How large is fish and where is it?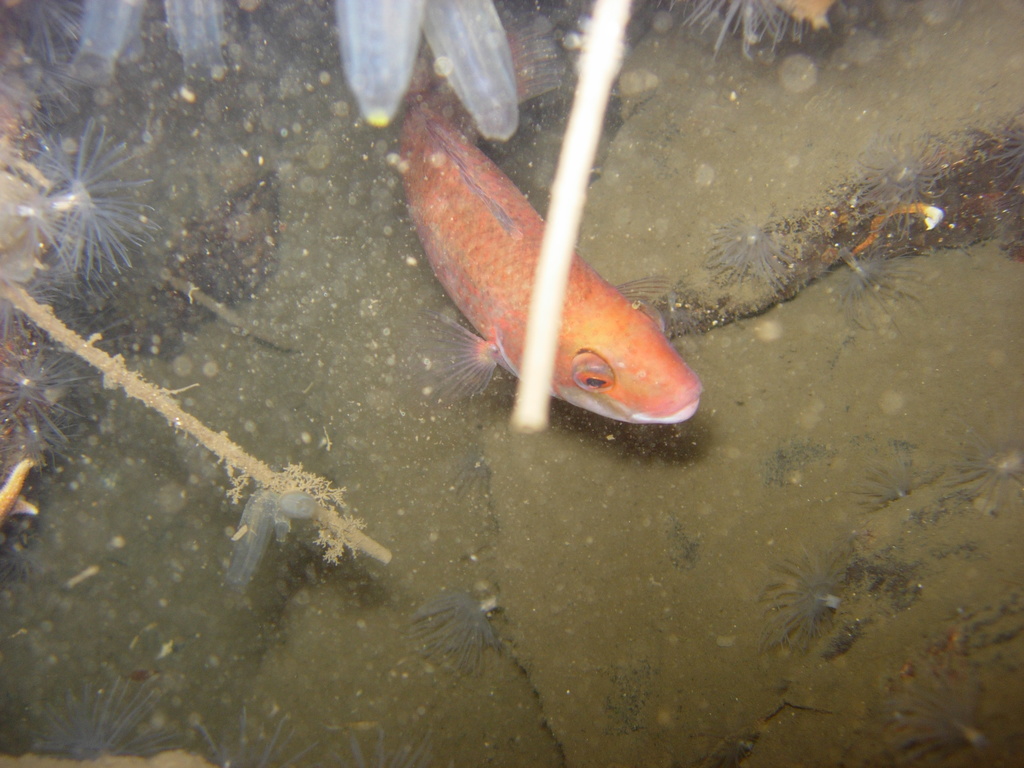
Bounding box: left=342, top=0, right=703, bottom=422.
